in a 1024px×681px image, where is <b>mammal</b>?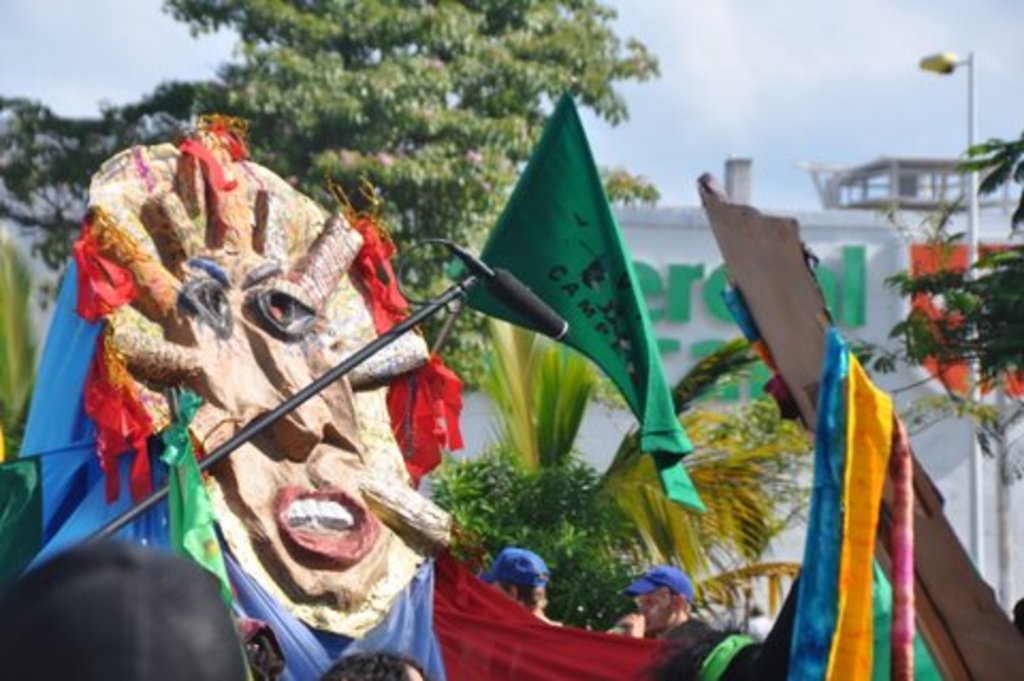
box(0, 532, 258, 679).
